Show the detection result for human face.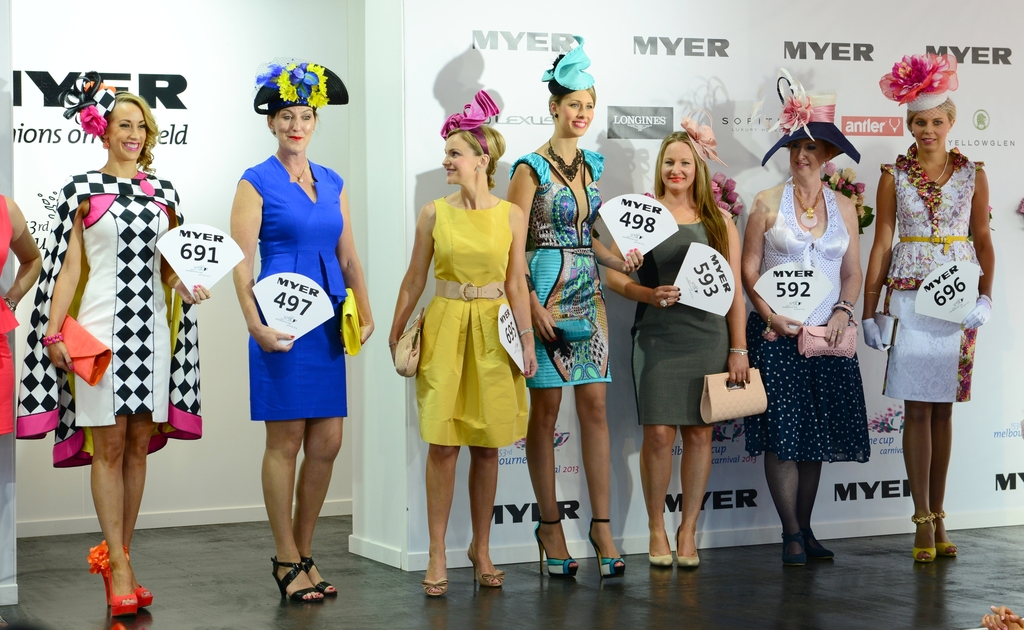
bbox(911, 109, 951, 152).
